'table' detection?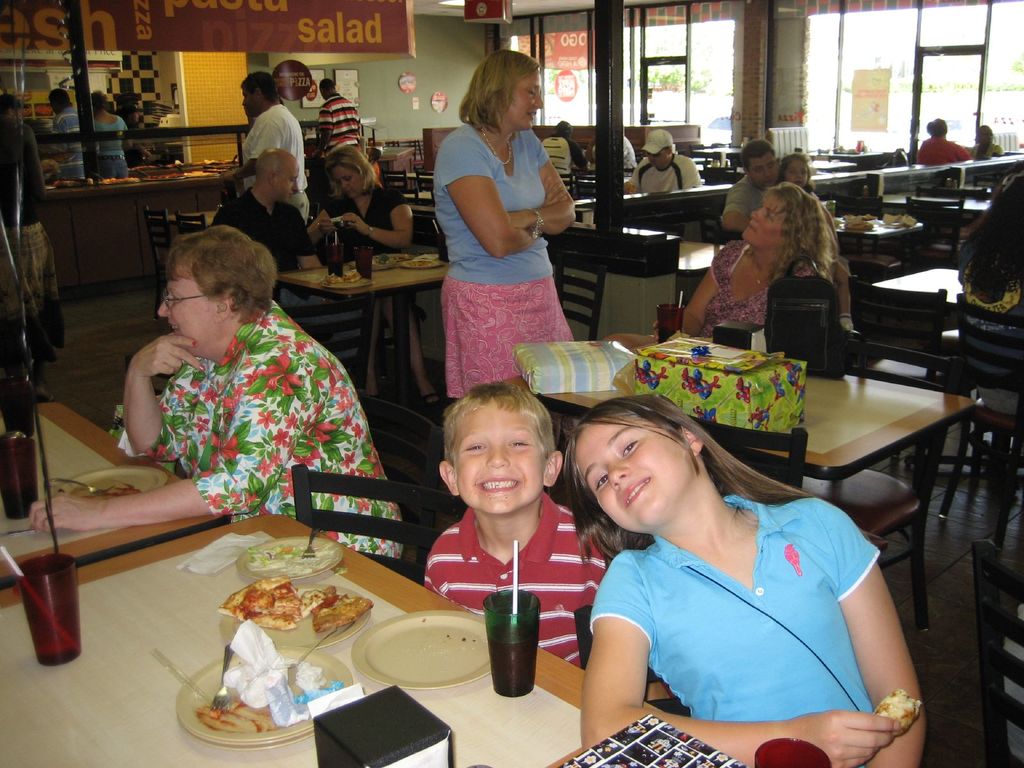
874 266 961 318
